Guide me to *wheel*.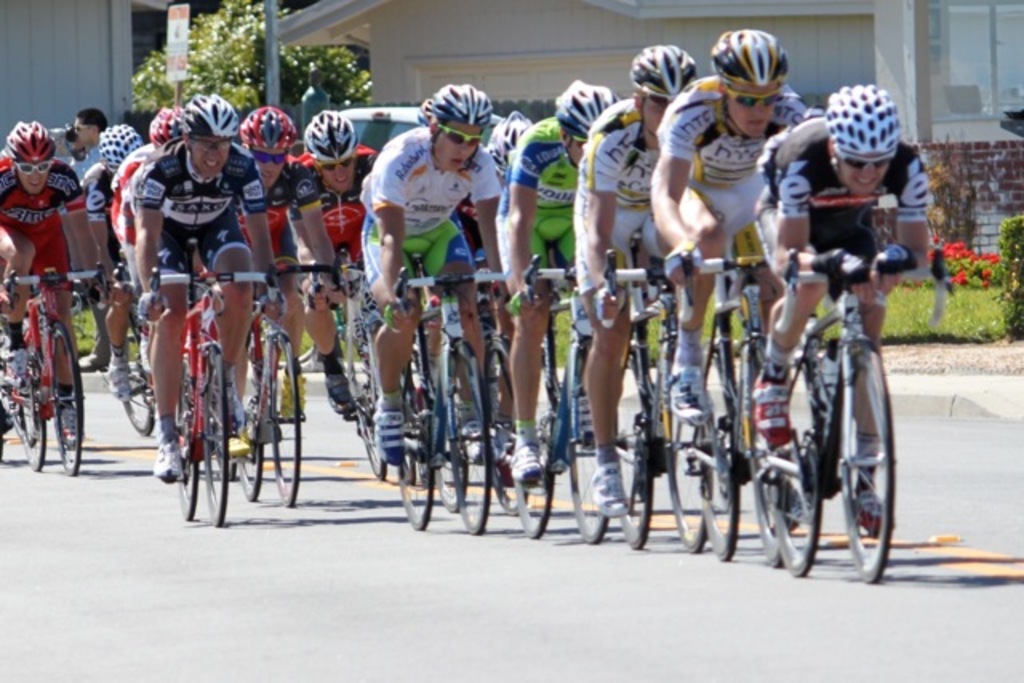
Guidance: (x1=504, y1=333, x2=568, y2=536).
